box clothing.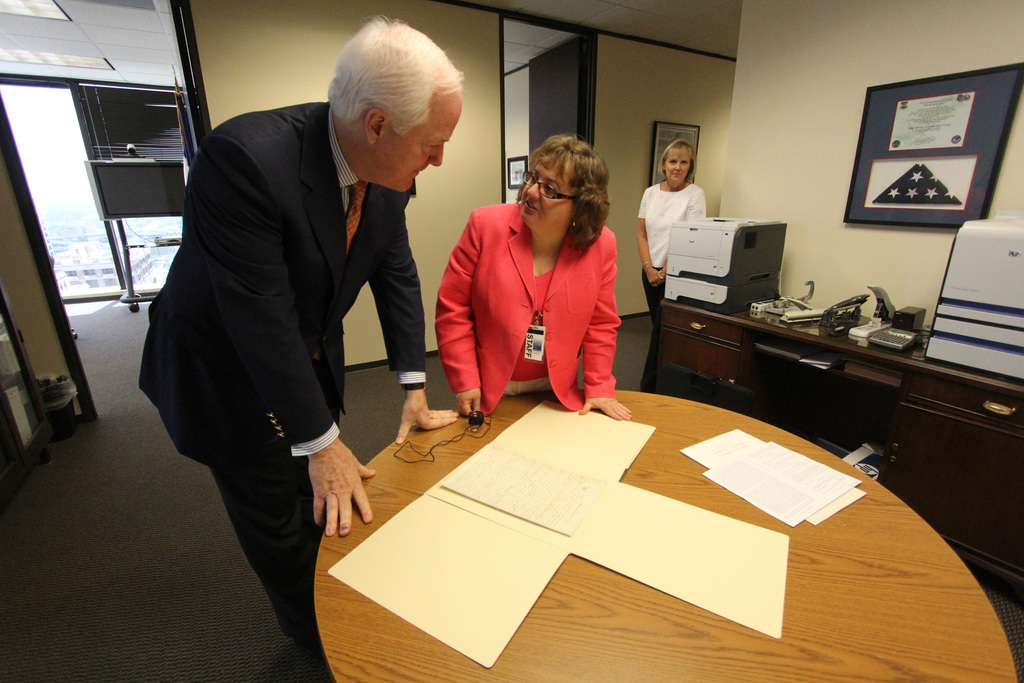
select_region(634, 185, 705, 394).
